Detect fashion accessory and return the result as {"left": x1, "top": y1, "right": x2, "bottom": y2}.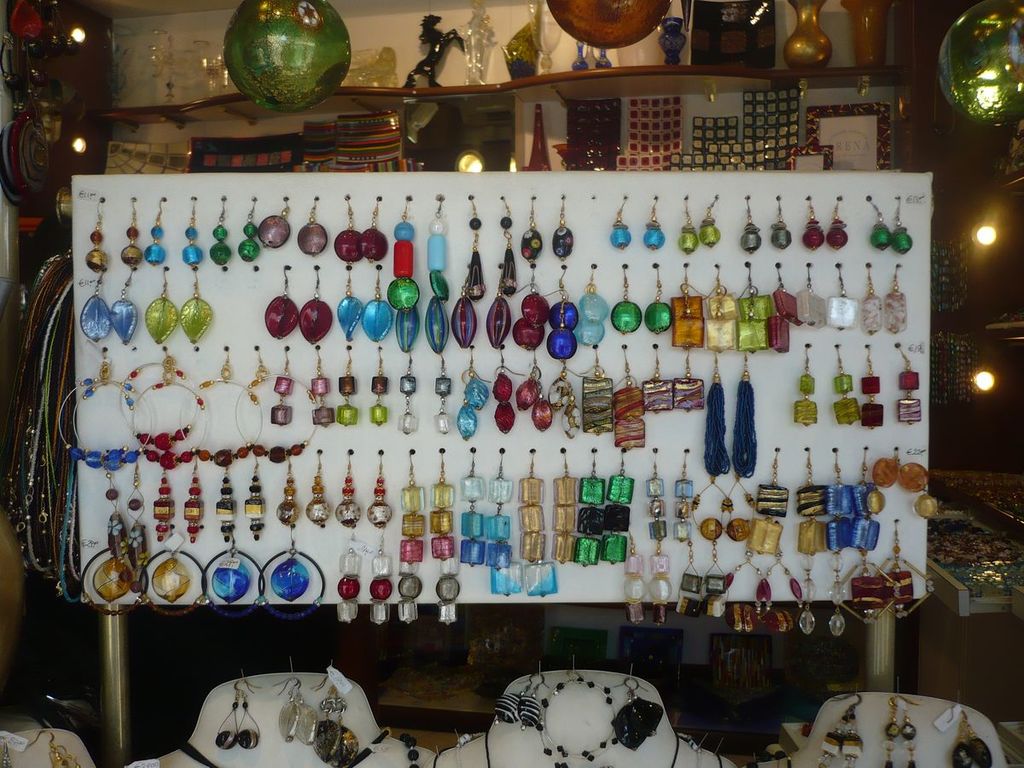
{"left": 942, "top": 705, "right": 994, "bottom": 767}.
